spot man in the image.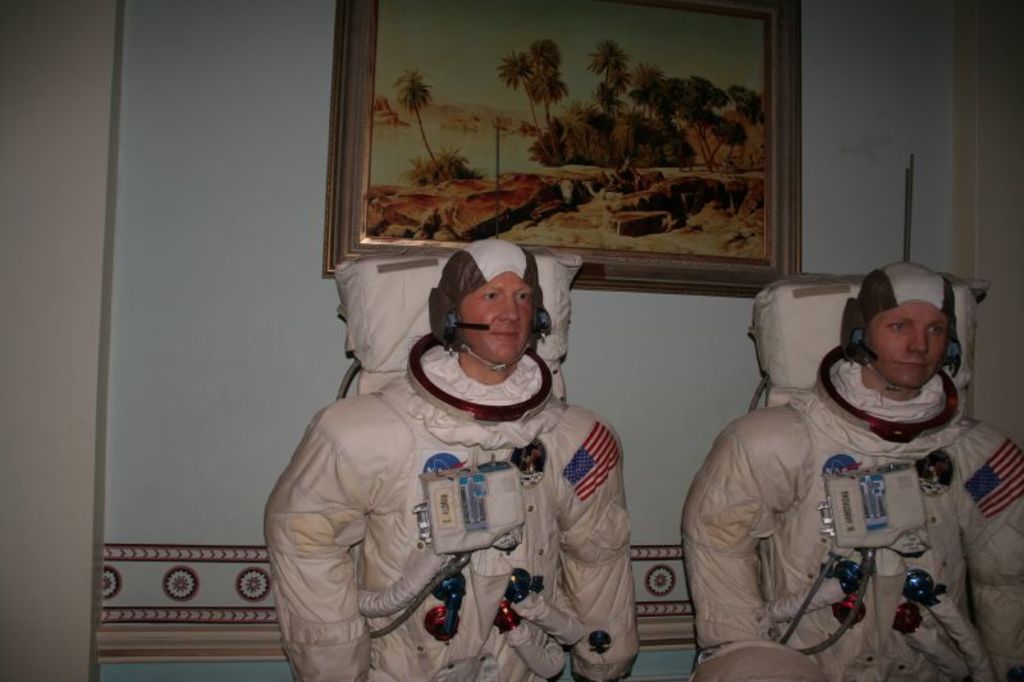
man found at {"x1": 680, "y1": 265, "x2": 1023, "y2": 681}.
